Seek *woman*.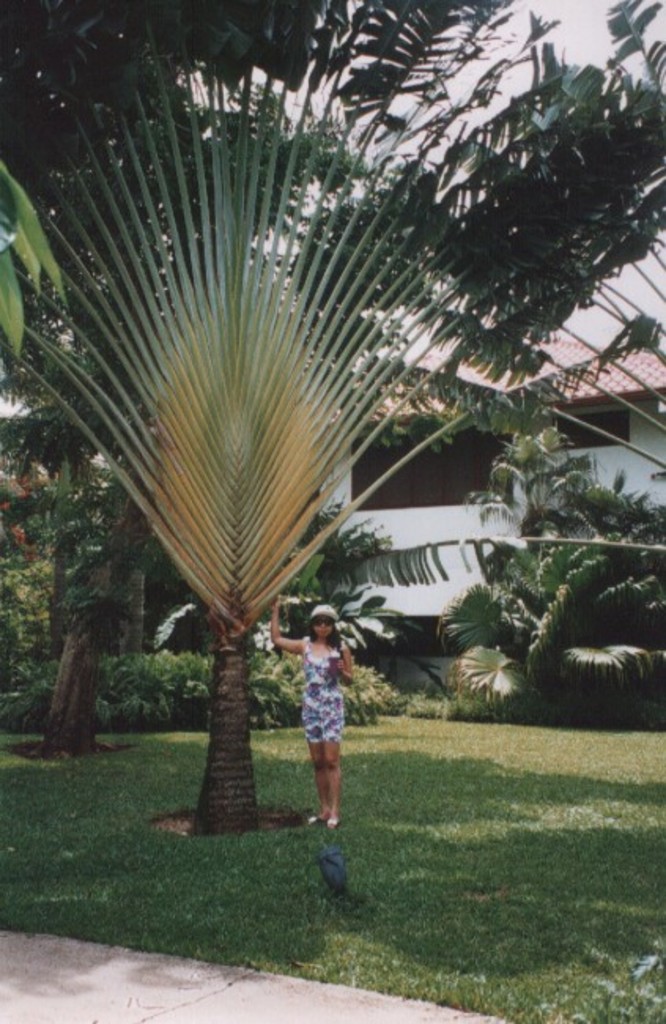
select_region(272, 597, 368, 813).
